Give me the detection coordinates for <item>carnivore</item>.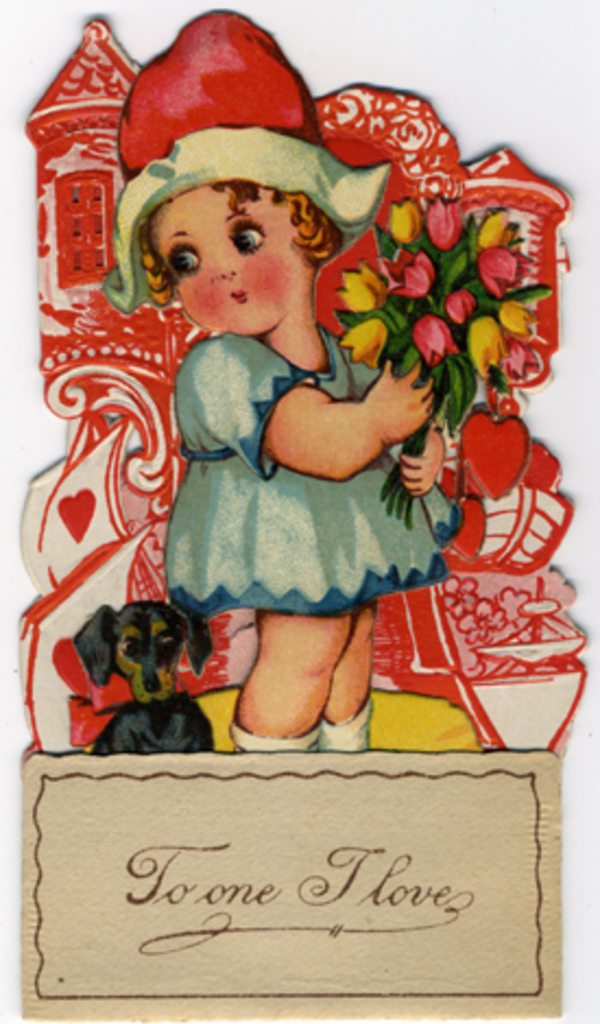
70/594/240/769.
